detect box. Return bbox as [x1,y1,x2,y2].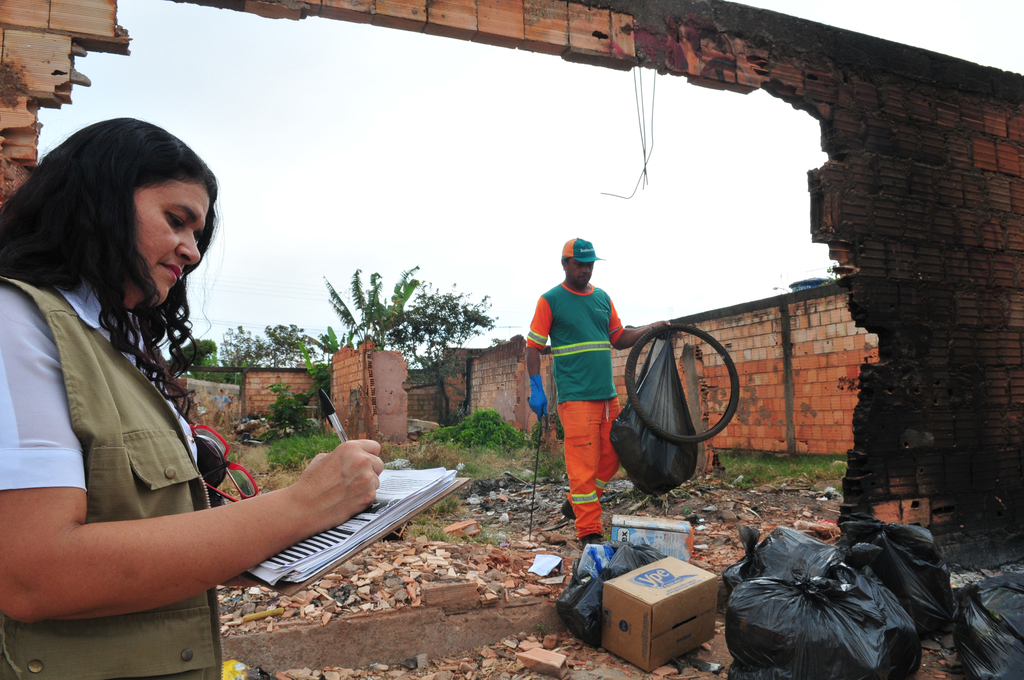
[605,556,717,673].
